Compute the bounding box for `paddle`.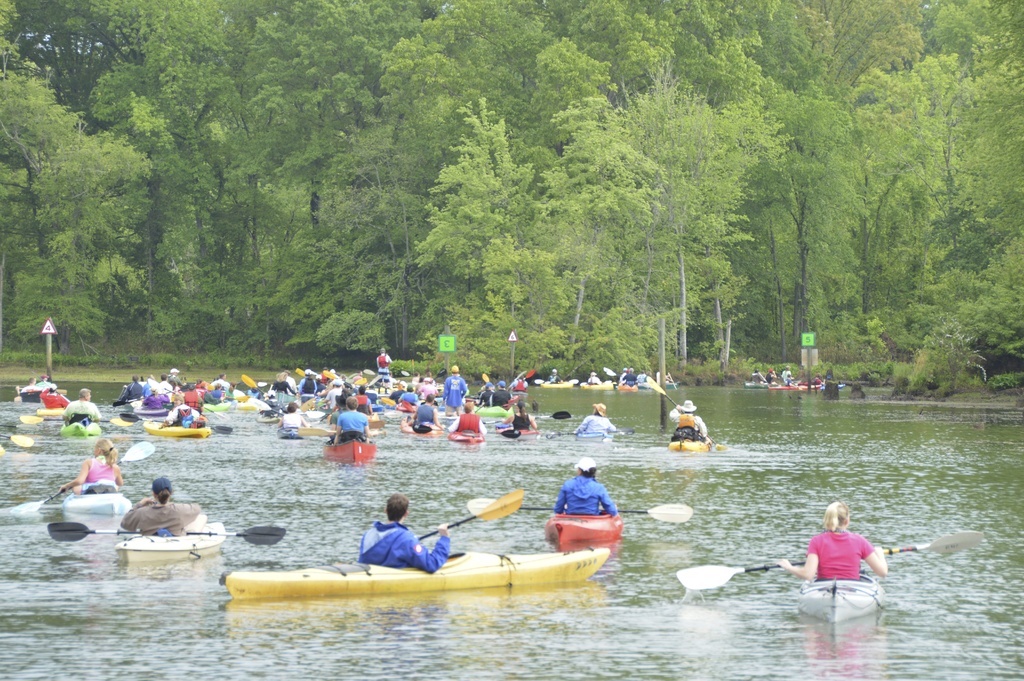
481,411,571,425.
